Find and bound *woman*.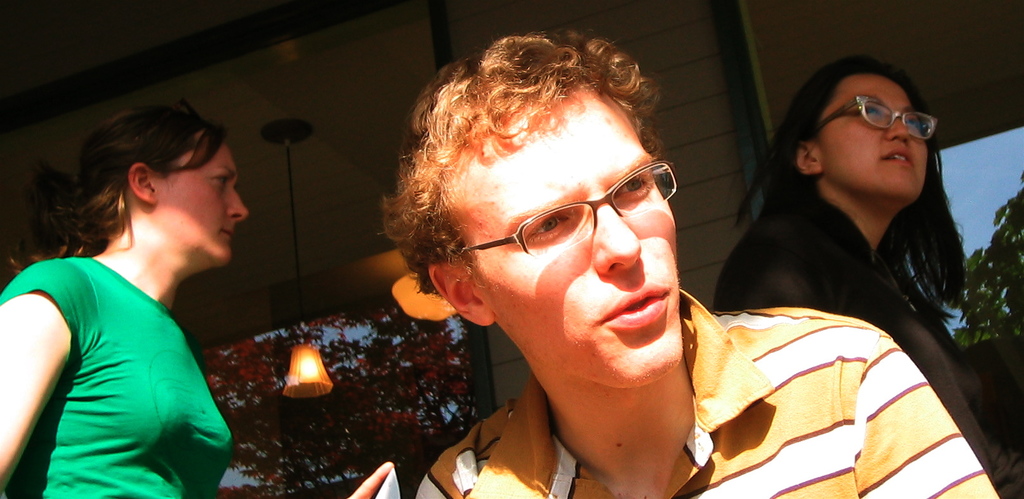
Bound: 0,104,250,498.
